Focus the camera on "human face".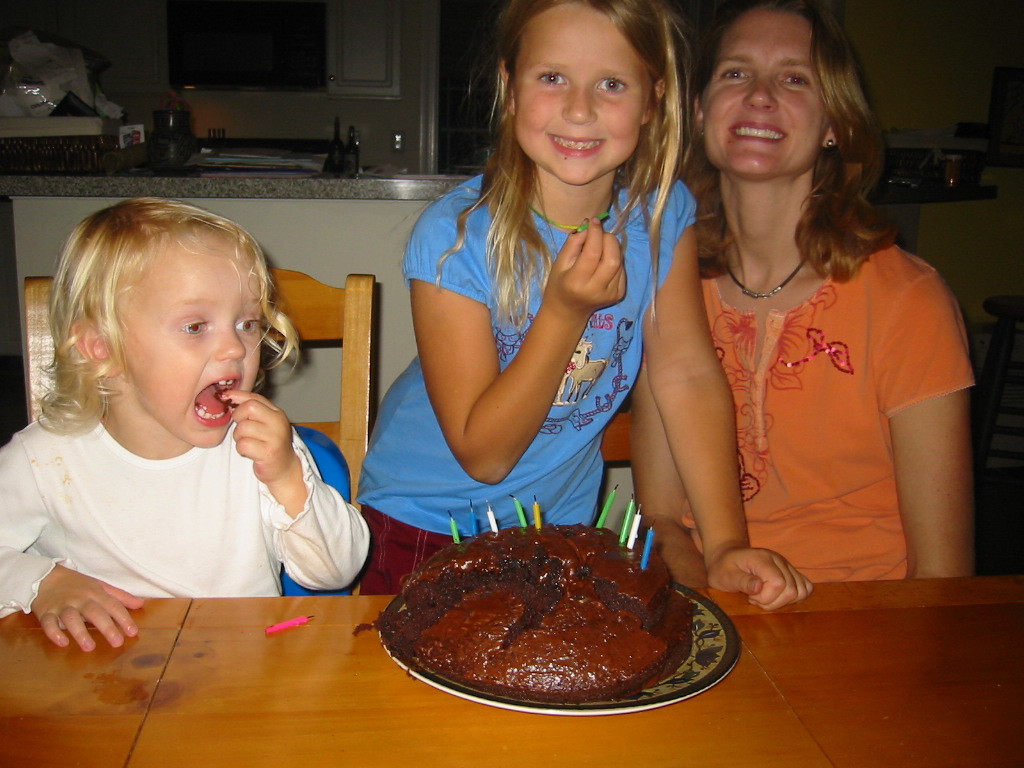
Focus region: 701:10:828:172.
